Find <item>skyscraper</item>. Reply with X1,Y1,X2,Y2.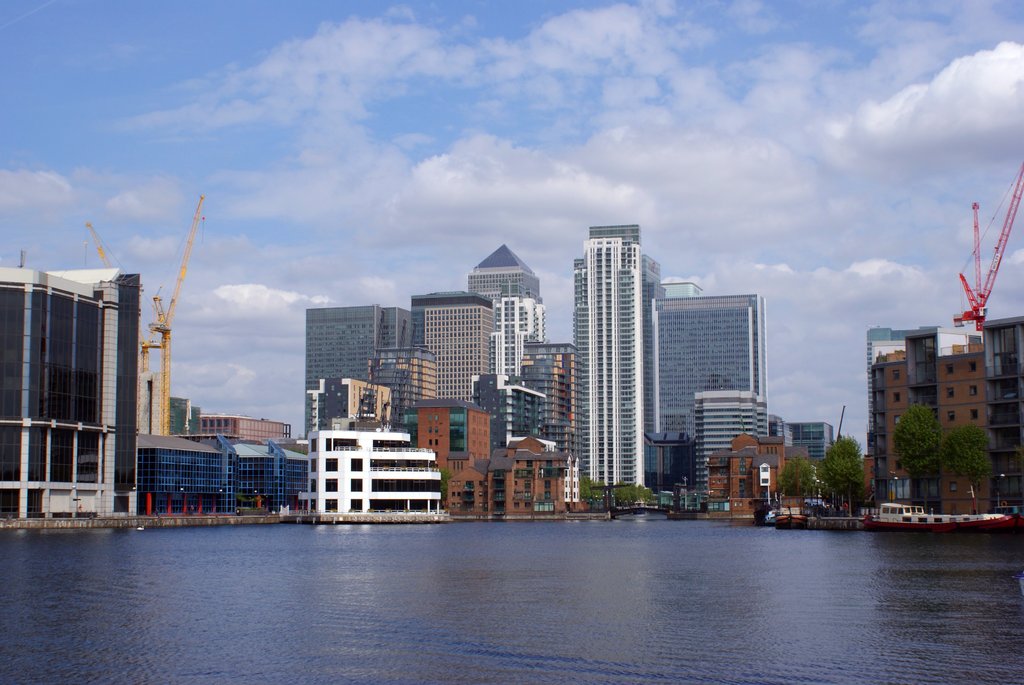
0,262,140,525.
